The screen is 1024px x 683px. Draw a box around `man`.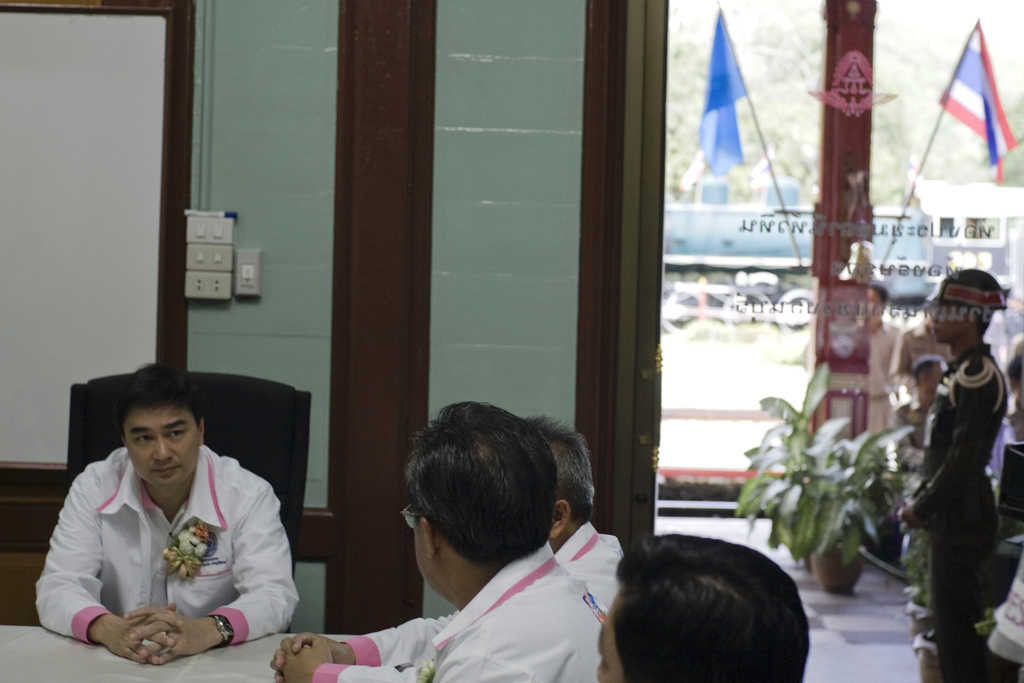
rect(895, 356, 954, 493).
